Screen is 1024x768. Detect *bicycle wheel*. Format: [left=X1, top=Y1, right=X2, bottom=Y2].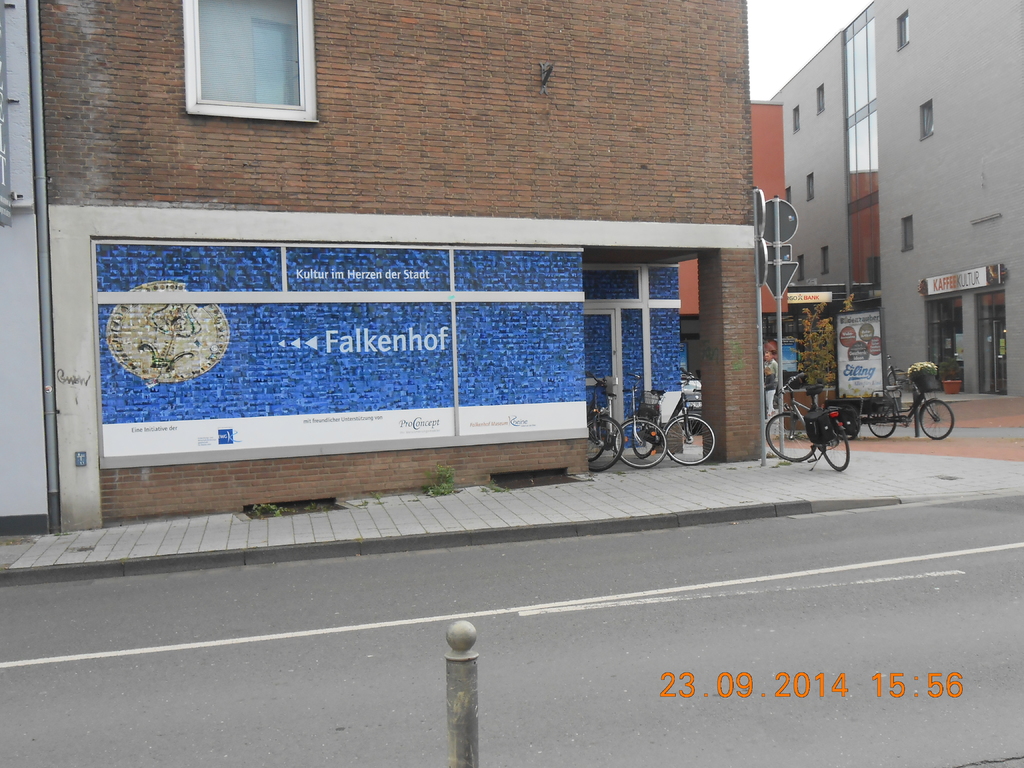
[left=764, top=412, right=813, bottom=463].
